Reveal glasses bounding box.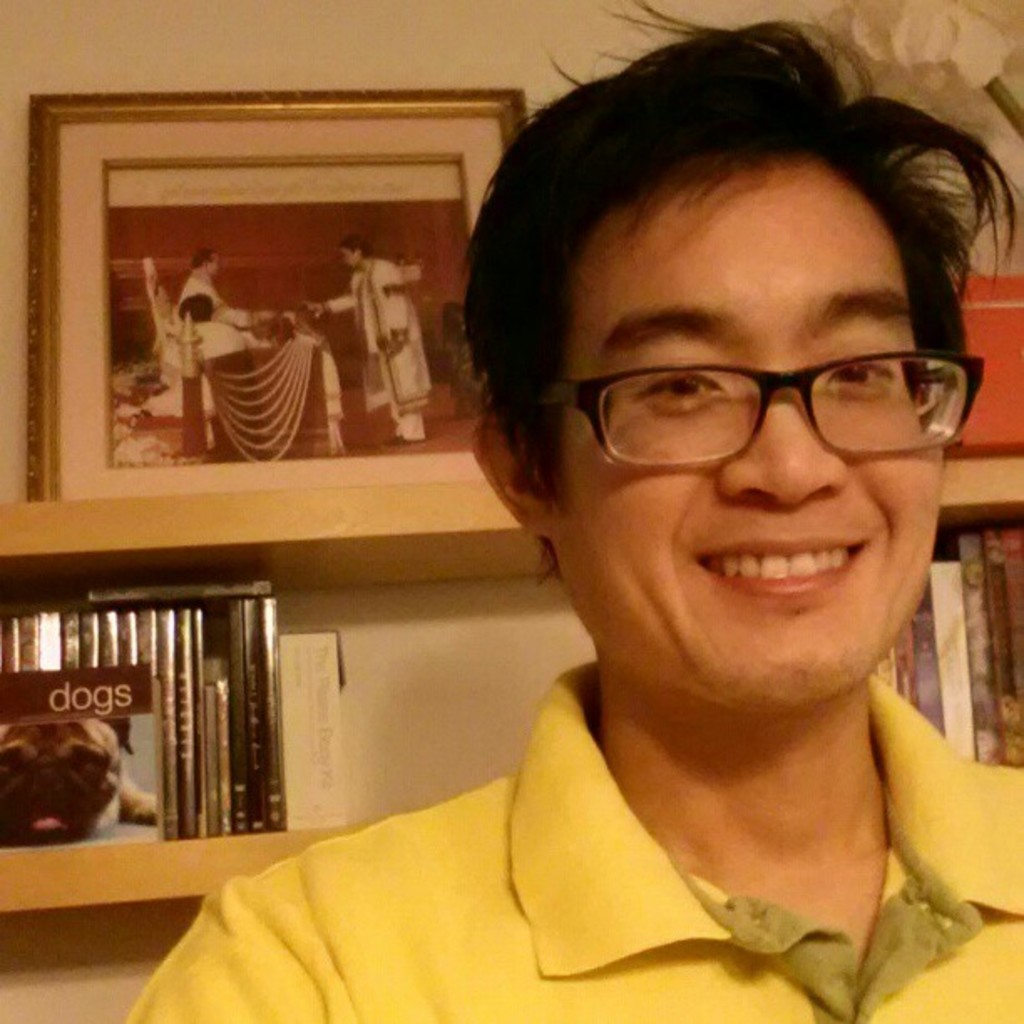
Revealed: rect(542, 321, 982, 467).
